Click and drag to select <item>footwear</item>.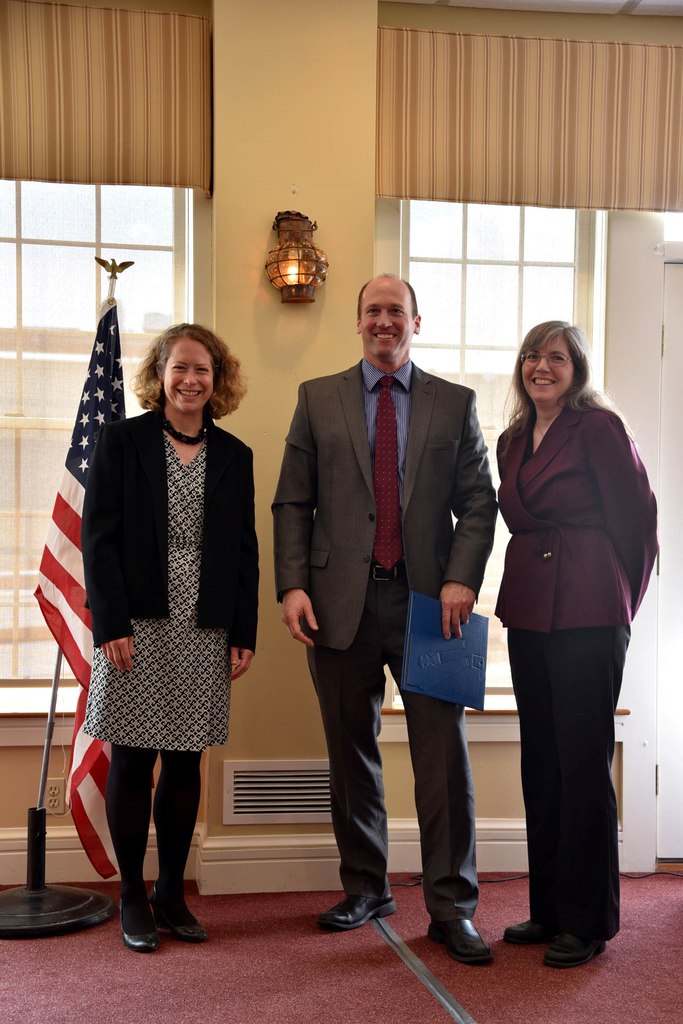
Selection: (left=505, top=915, right=547, bottom=939).
